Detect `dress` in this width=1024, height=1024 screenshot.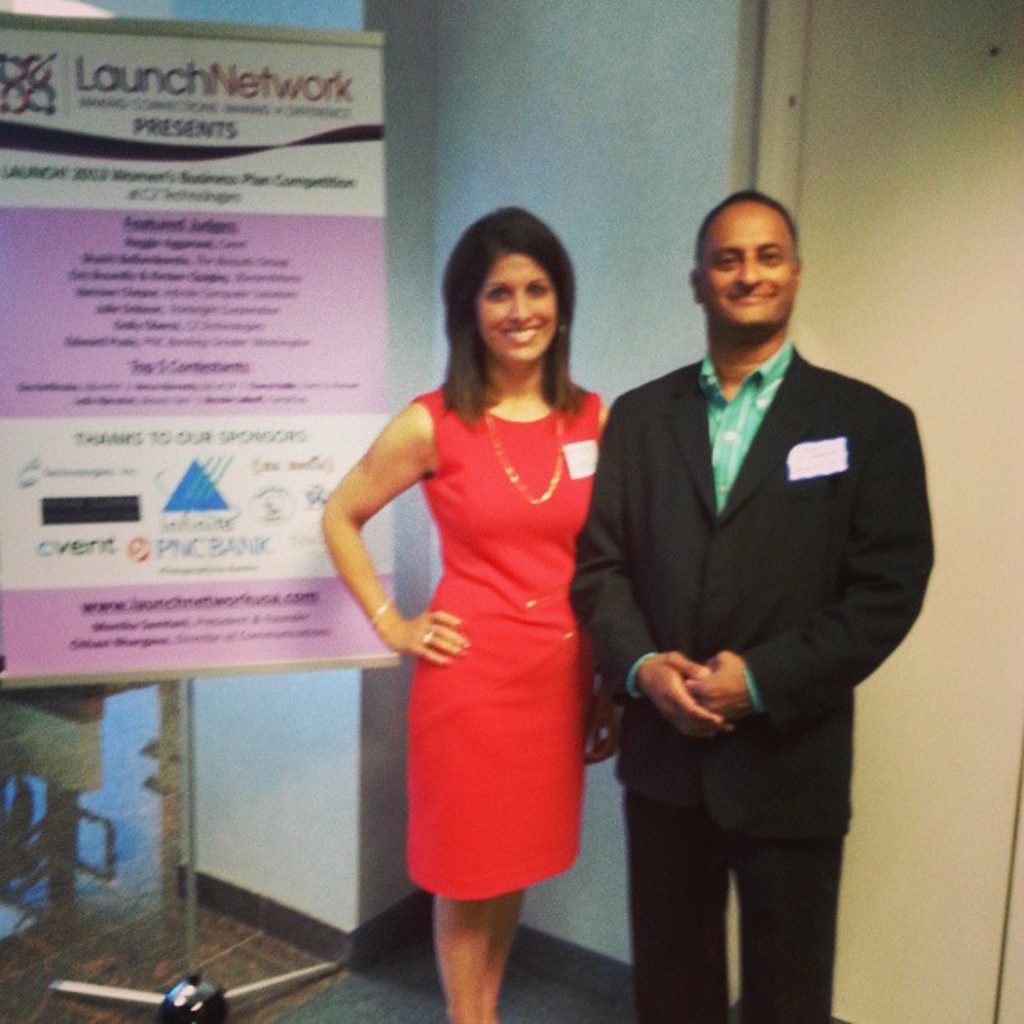
Detection: x1=407 y1=388 x2=602 y2=897.
